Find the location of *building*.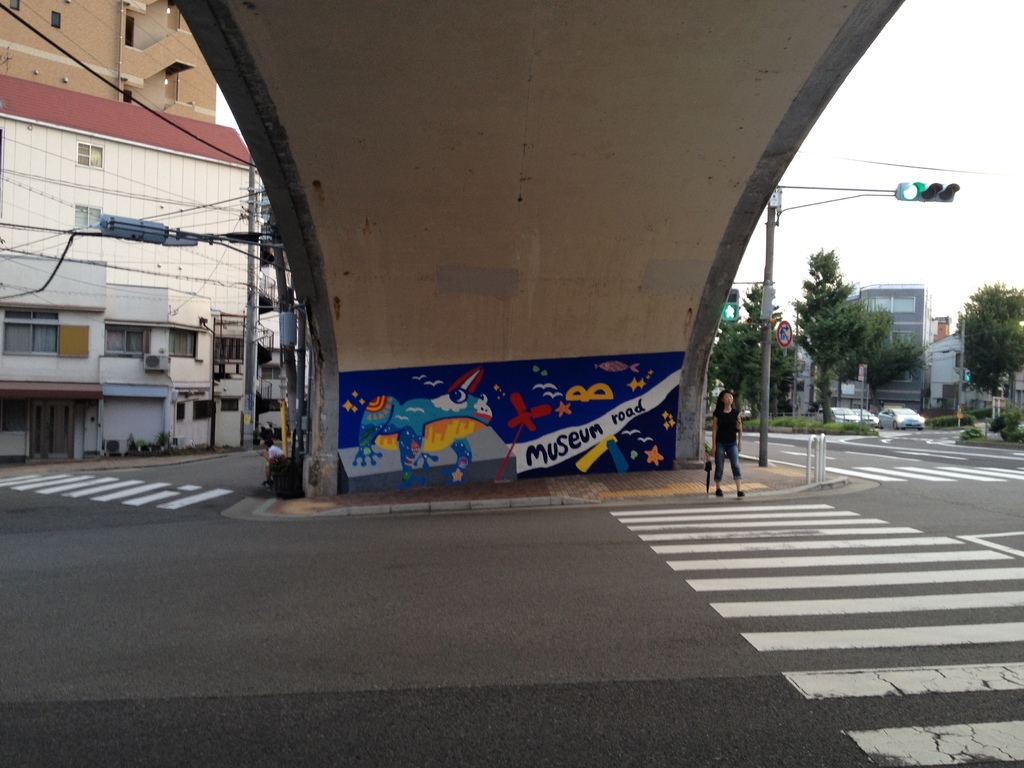
Location: <box>256,348,285,431</box>.
